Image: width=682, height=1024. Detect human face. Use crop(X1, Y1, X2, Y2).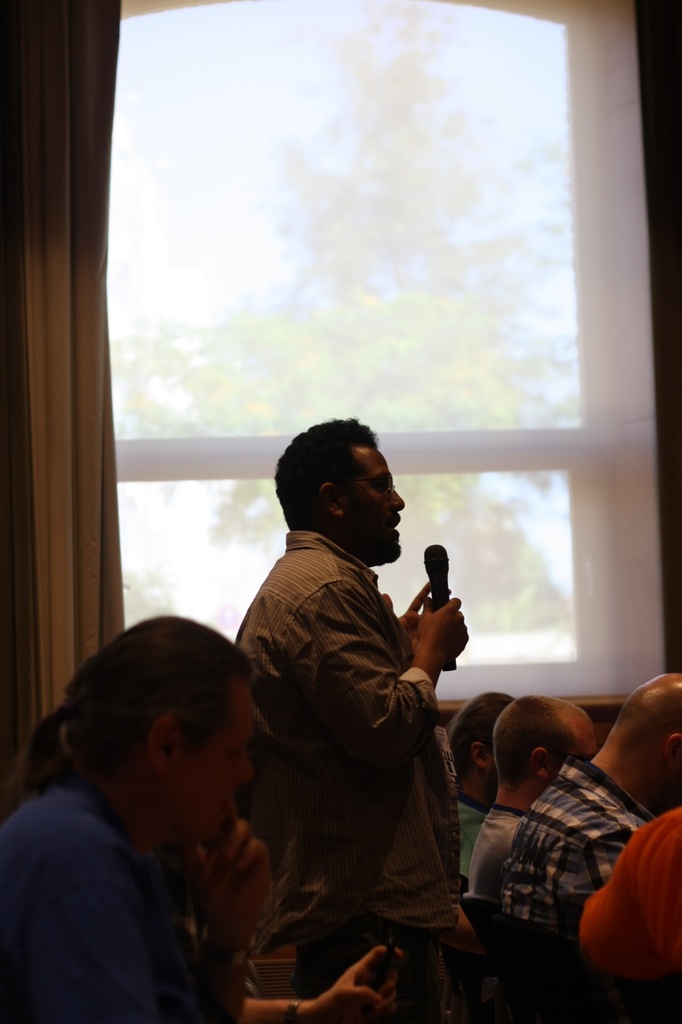
crop(349, 452, 405, 558).
